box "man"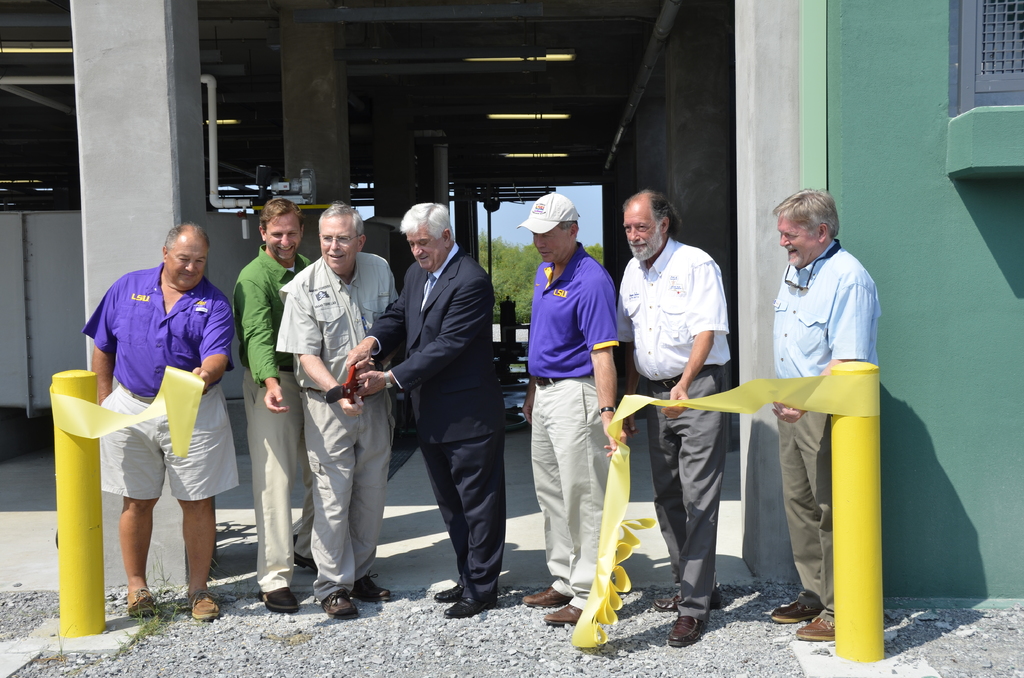
bbox=(515, 190, 628, 626)
